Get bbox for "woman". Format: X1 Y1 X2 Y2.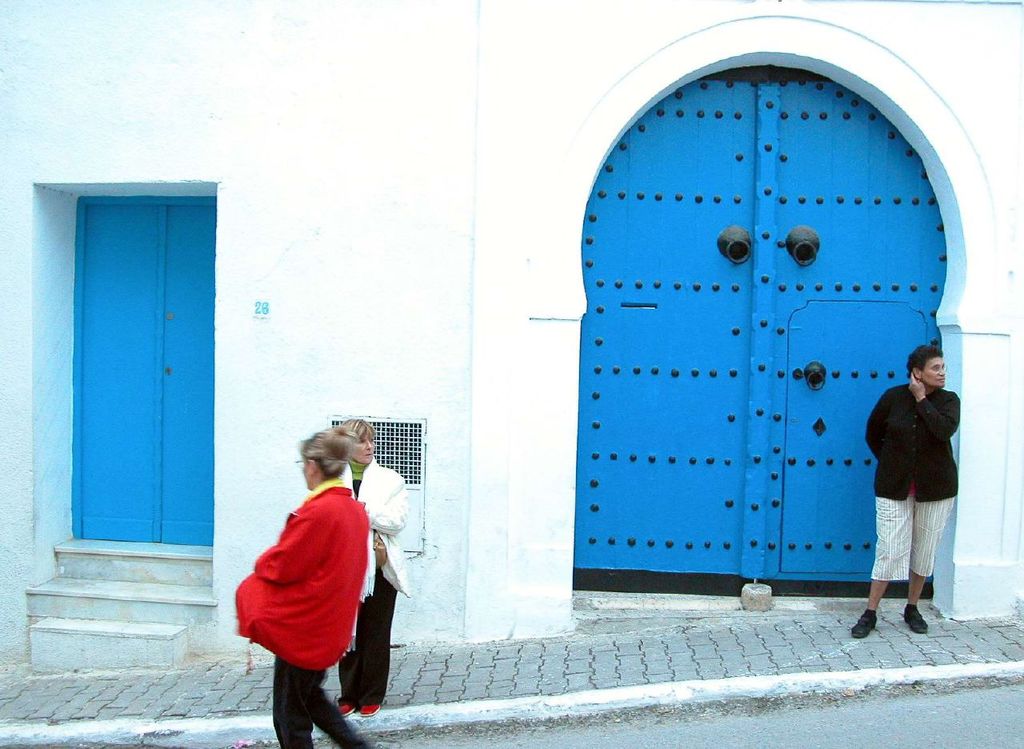
322 416 410 719.
